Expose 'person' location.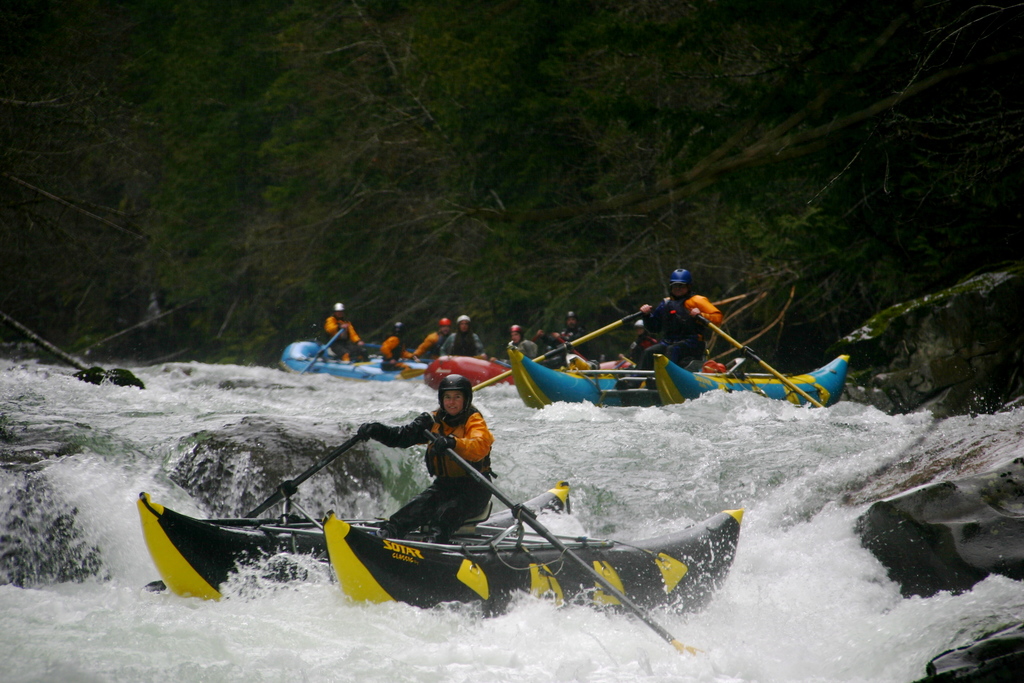
Exposed at 493:324:534:363.
